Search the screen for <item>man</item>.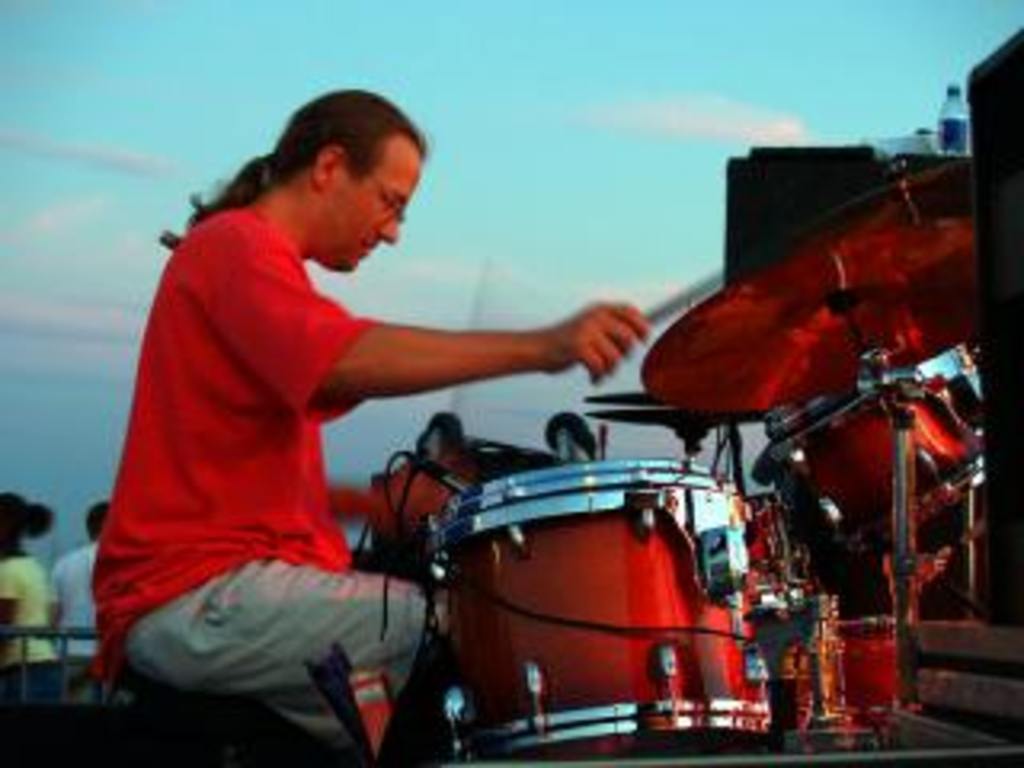
Found at {"left": 45, "top": 496, "right": 106, "bottom": 662}.
